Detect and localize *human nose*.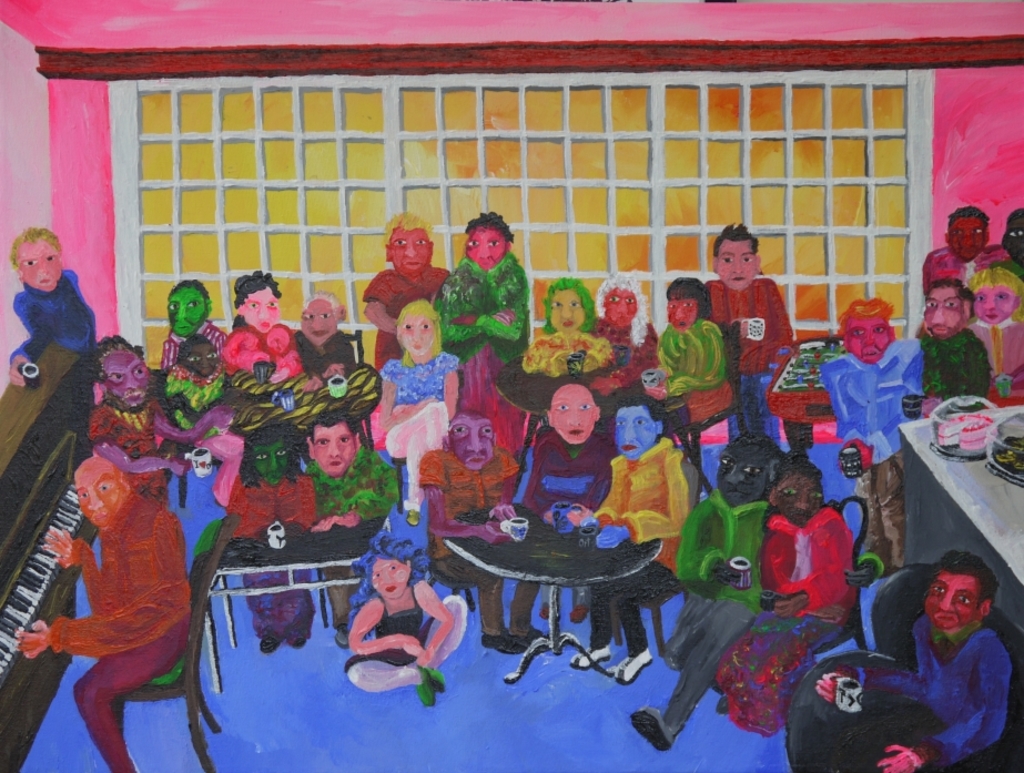
Localized at (left=197, top=350, right=211, bottom=369).
